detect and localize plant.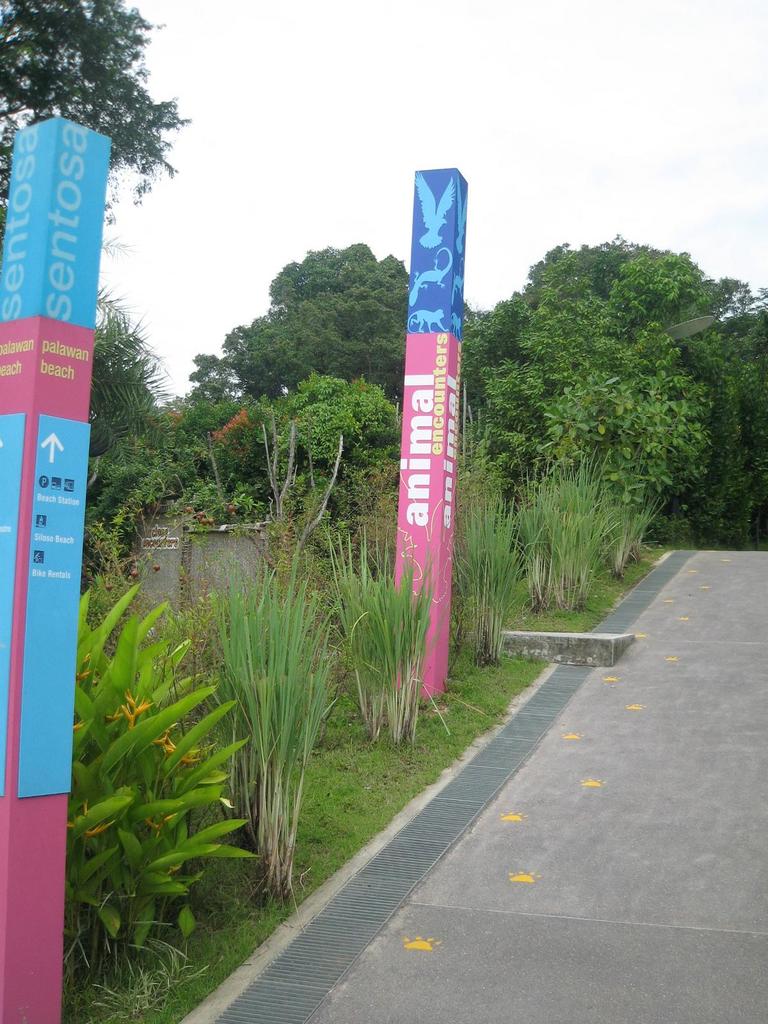
Localized at locate(602, 474, 672, 577).
